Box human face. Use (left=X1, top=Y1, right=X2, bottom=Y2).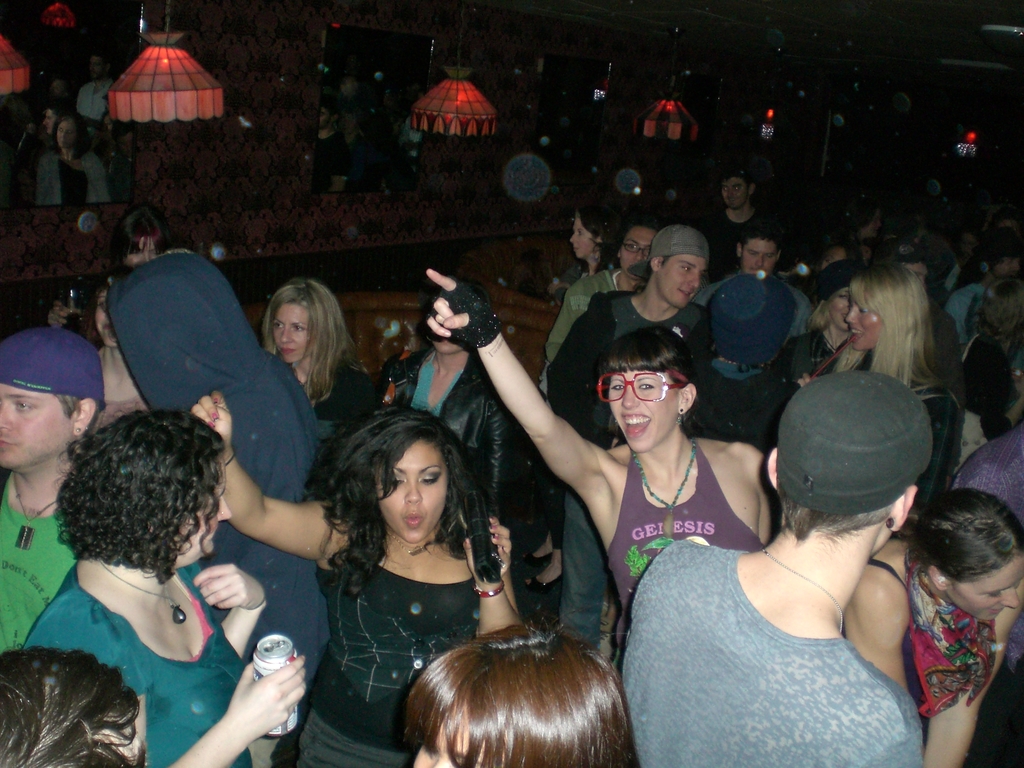
(left=609, top=369, right=680, bottom=454).
